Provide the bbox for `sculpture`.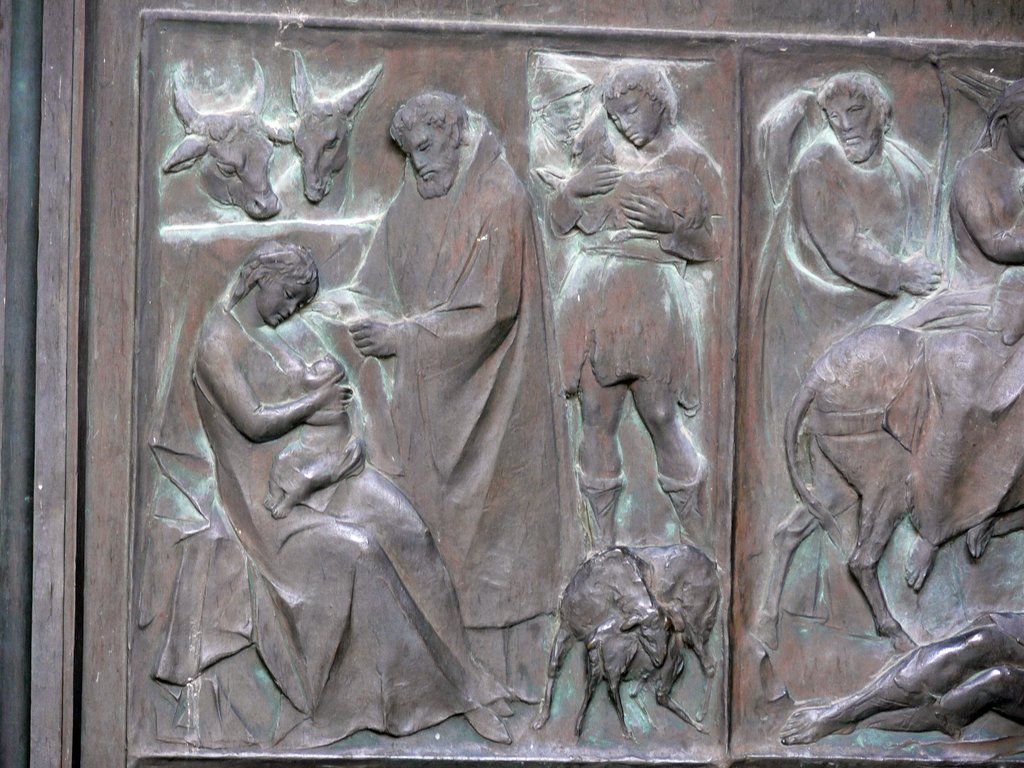
(787, 597, 1023, 748).
